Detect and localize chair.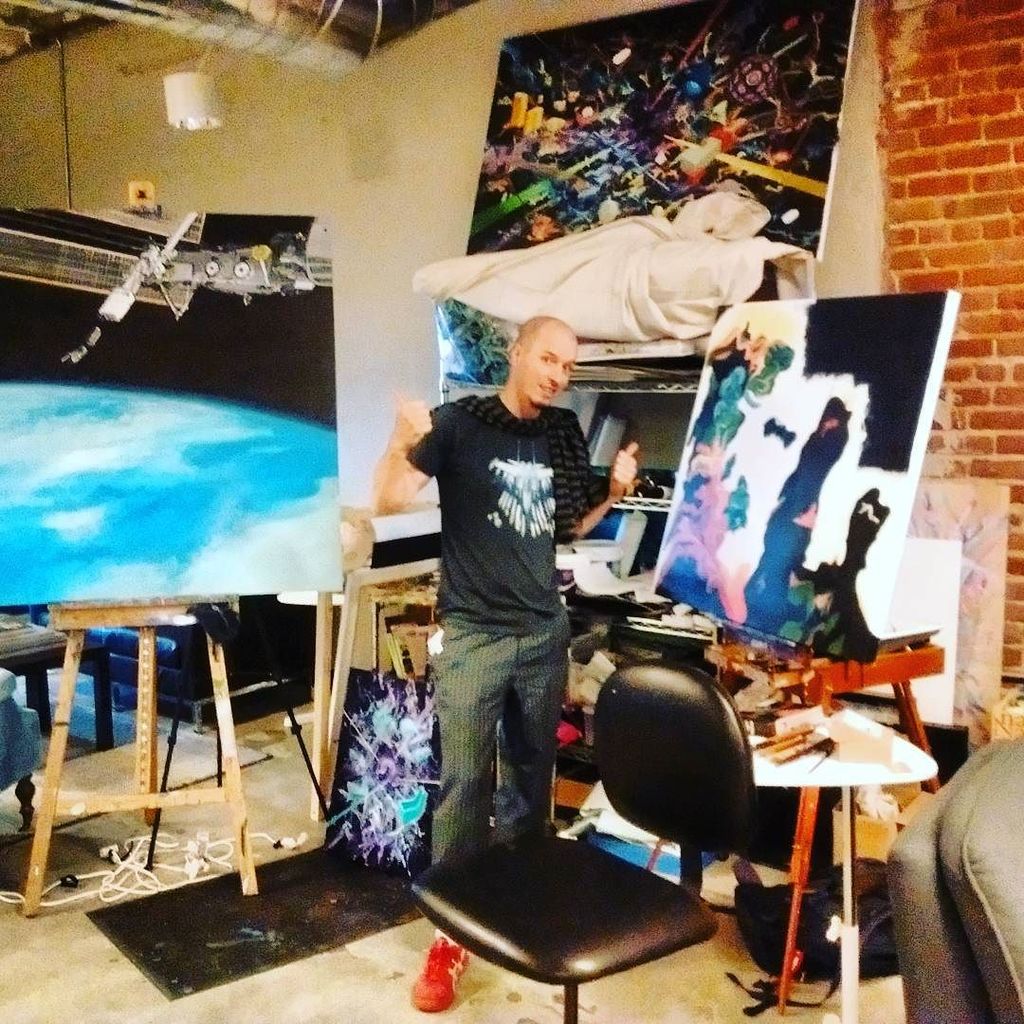
Localized at 379 636 762 1023.
